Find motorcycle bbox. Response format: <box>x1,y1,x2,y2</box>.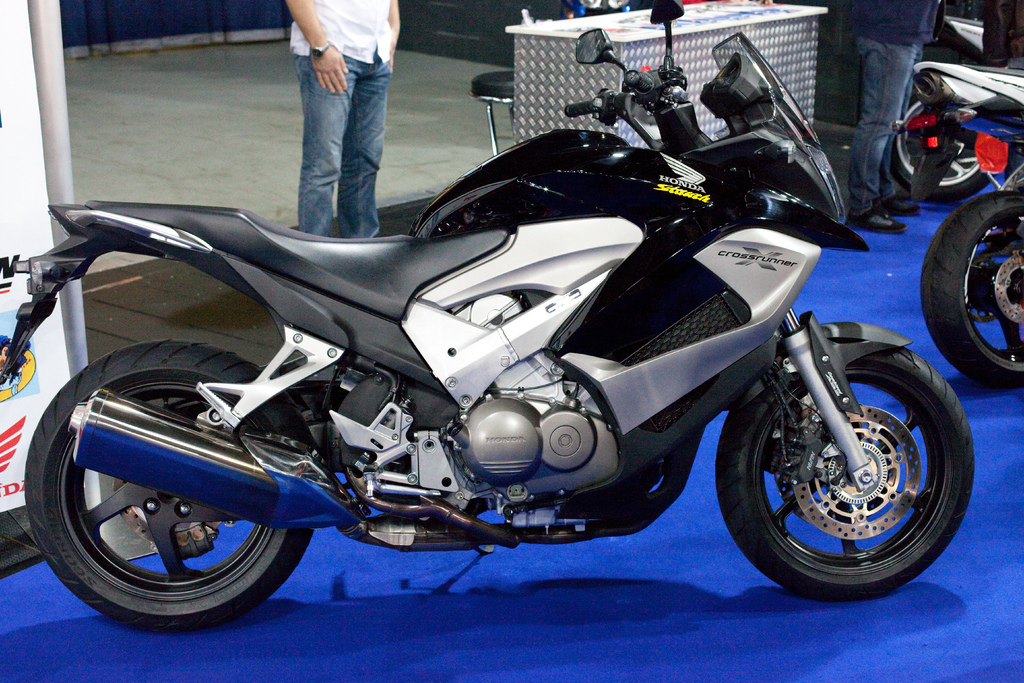
<box>889,12,994,205</box>.
